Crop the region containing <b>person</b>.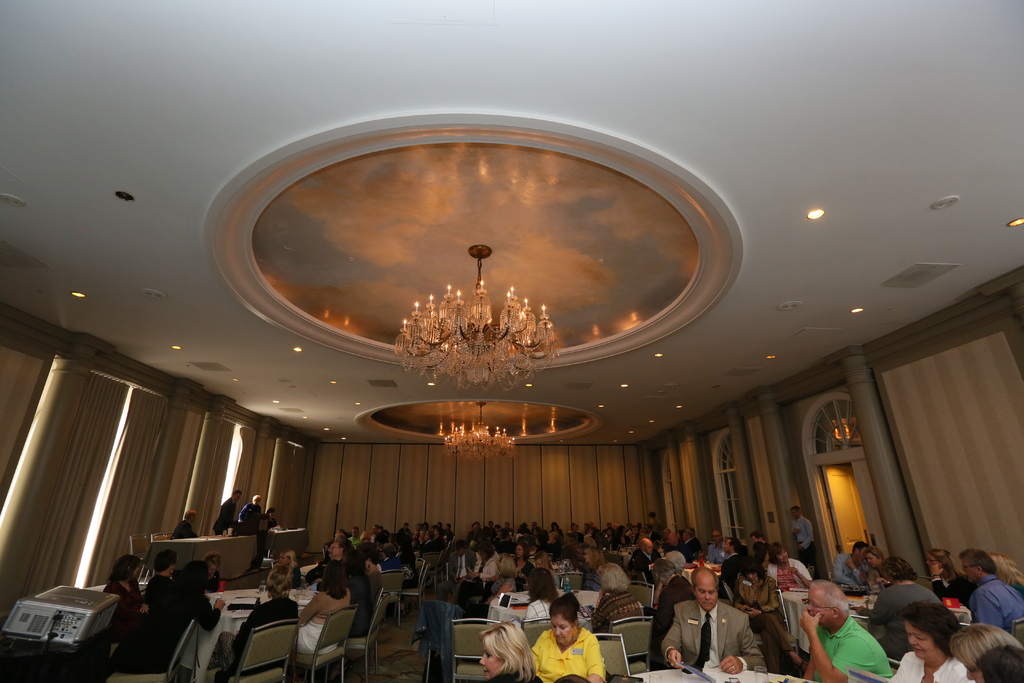
Crop region: (590, 562, 649, 634).
